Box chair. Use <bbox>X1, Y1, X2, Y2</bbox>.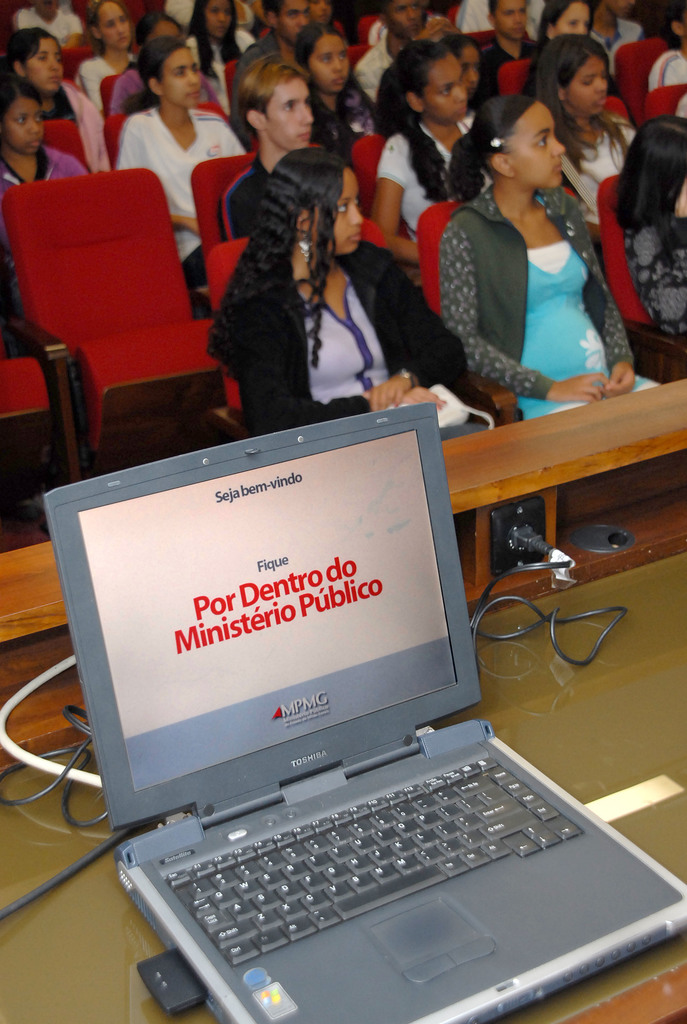
<bbox>343, 43, 369, 73</bbox>.
